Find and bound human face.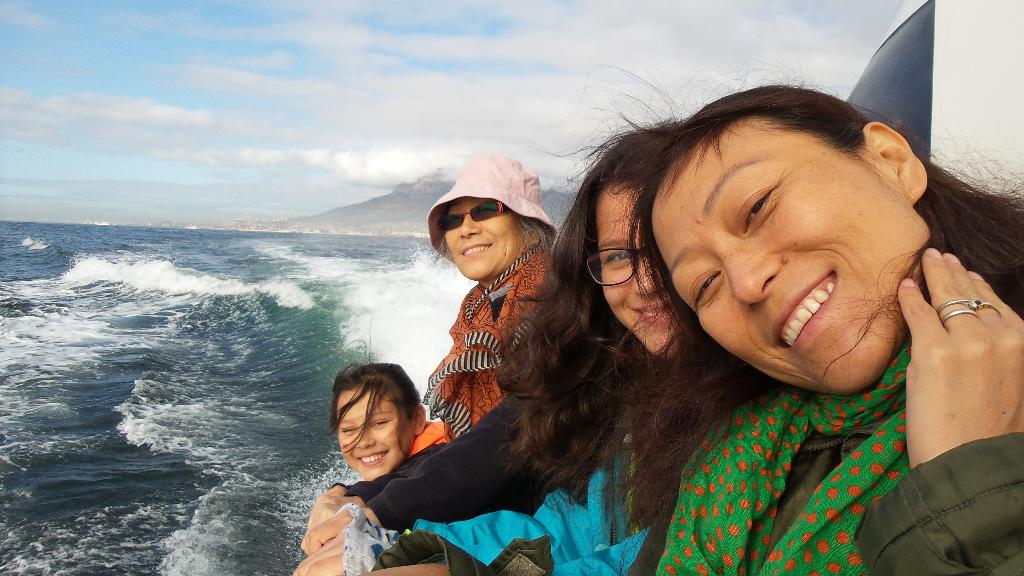
Bound: select_region(438, 189, 526, 287).
